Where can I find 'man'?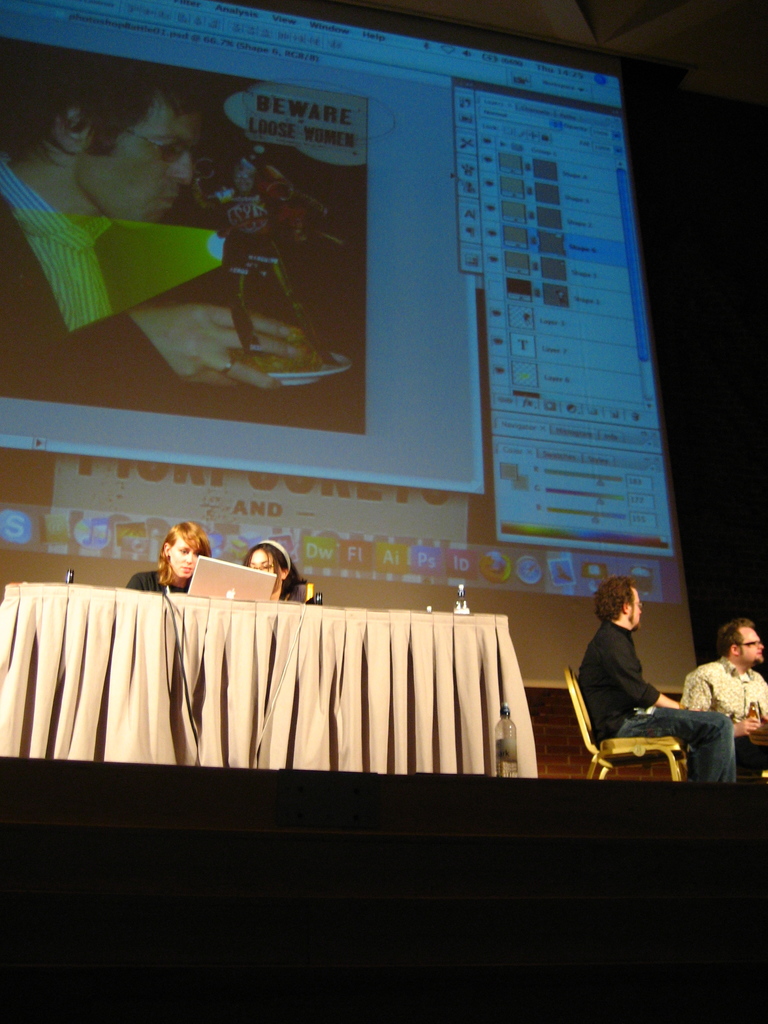
You can find it at bbox=(191, 162, 342, 367).
